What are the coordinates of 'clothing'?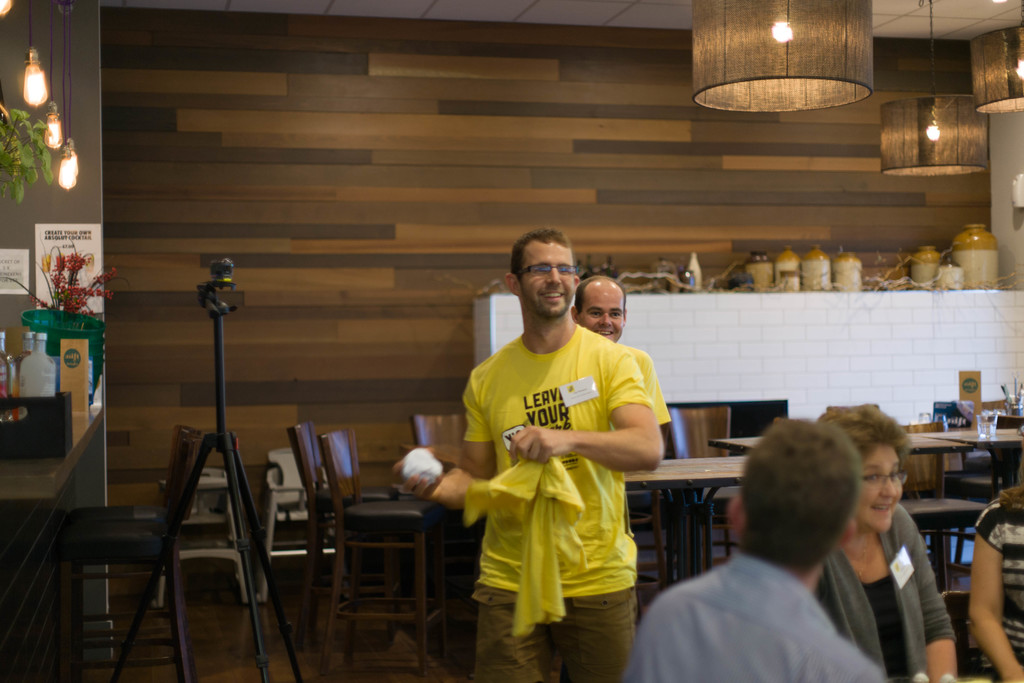
pyautogui.locateOnScreen(628, 548, 888, 682).
